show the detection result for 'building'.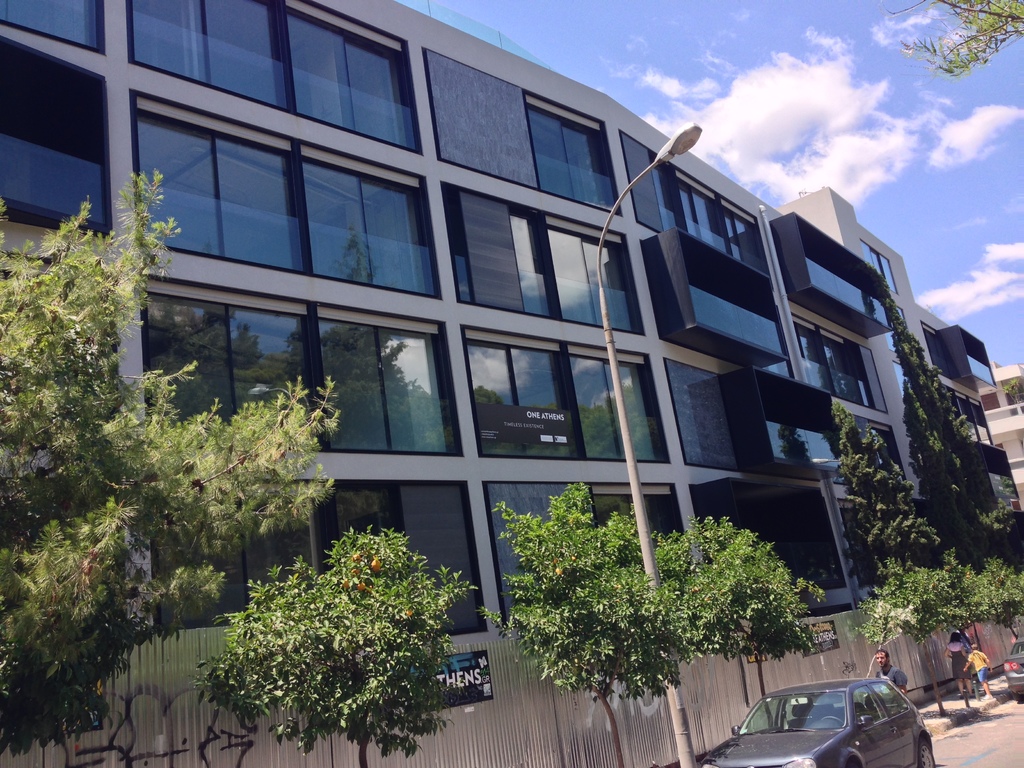
{"x1": 974, "y1": 356, "x2": 1023, "y2": 522}.
